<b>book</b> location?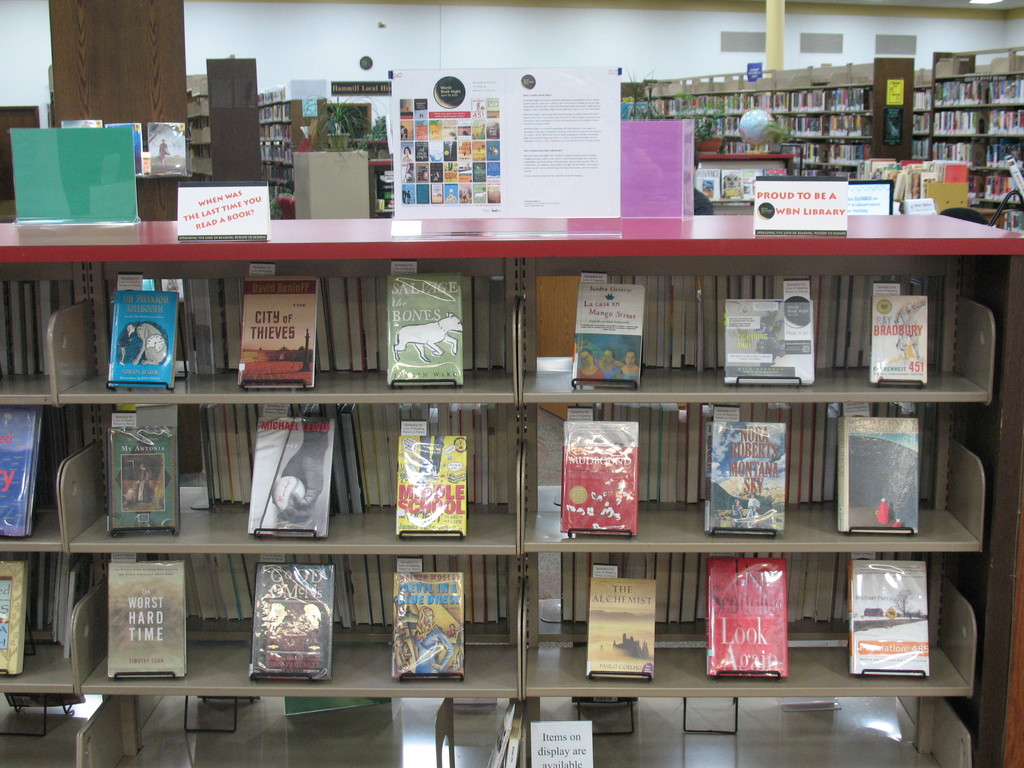
left=253, top=415, right=325, bottom=537
